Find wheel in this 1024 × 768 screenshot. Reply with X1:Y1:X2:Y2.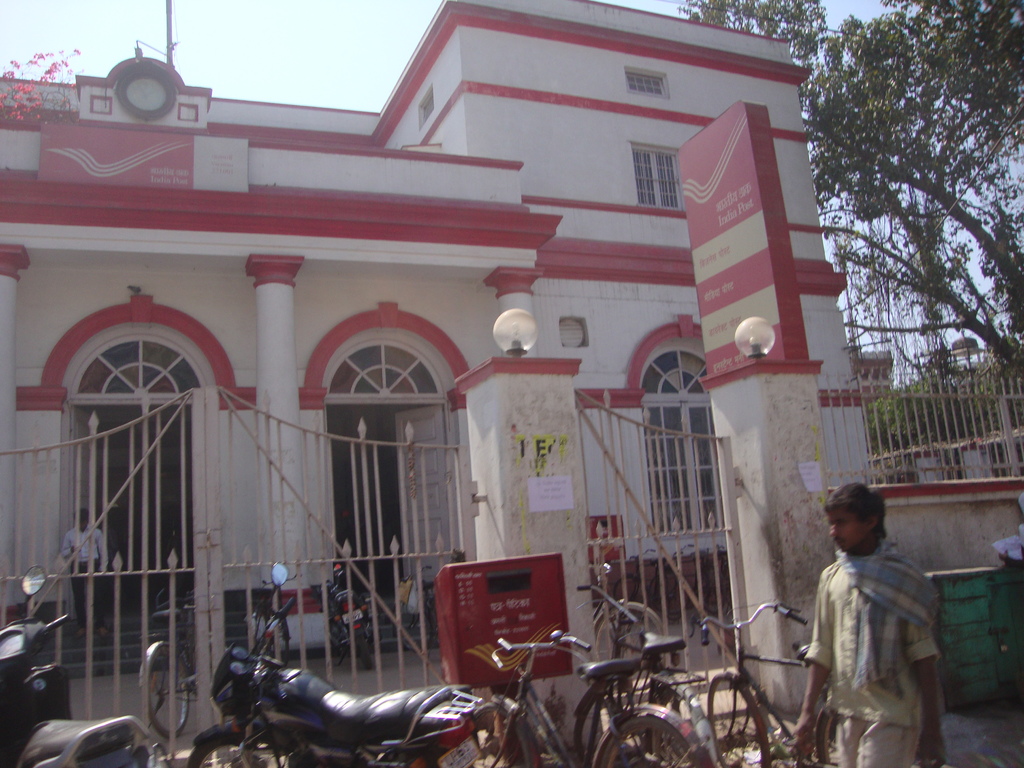
474:703:531:767.
